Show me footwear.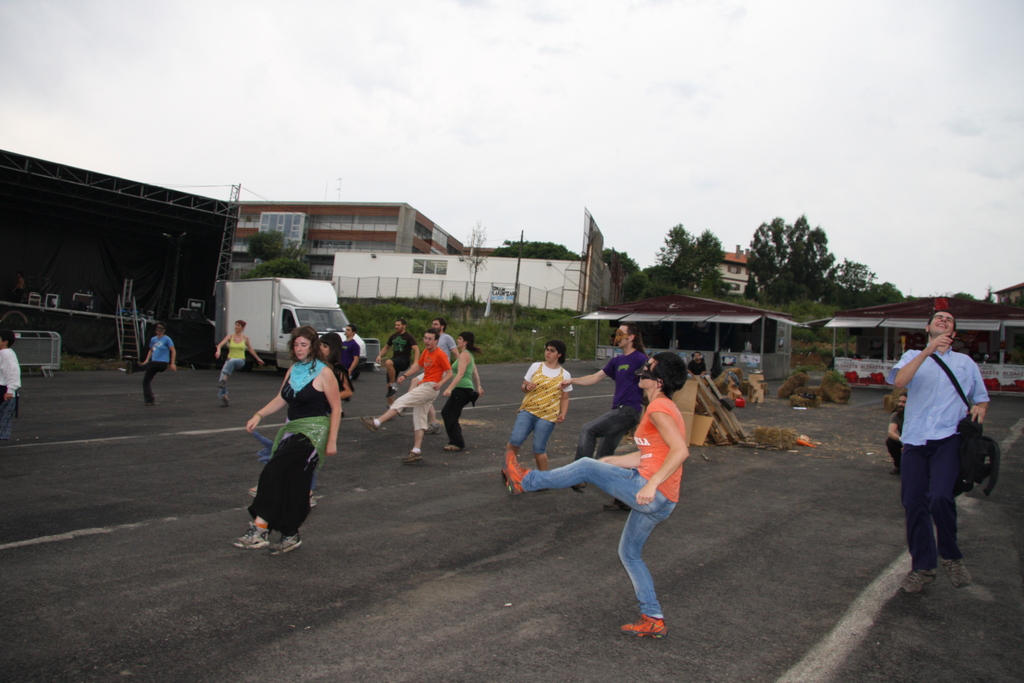
footwear is here: detection(902, 564, 941, 592).
